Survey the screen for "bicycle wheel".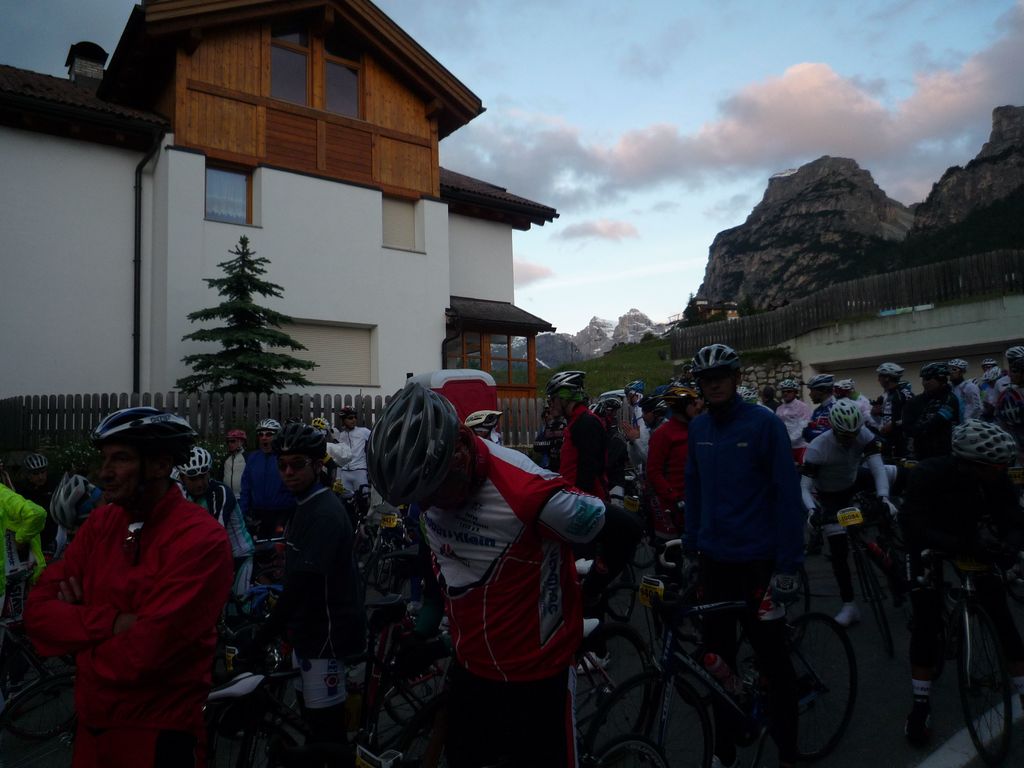
Survey found: region(584, 669, 726, 767).
